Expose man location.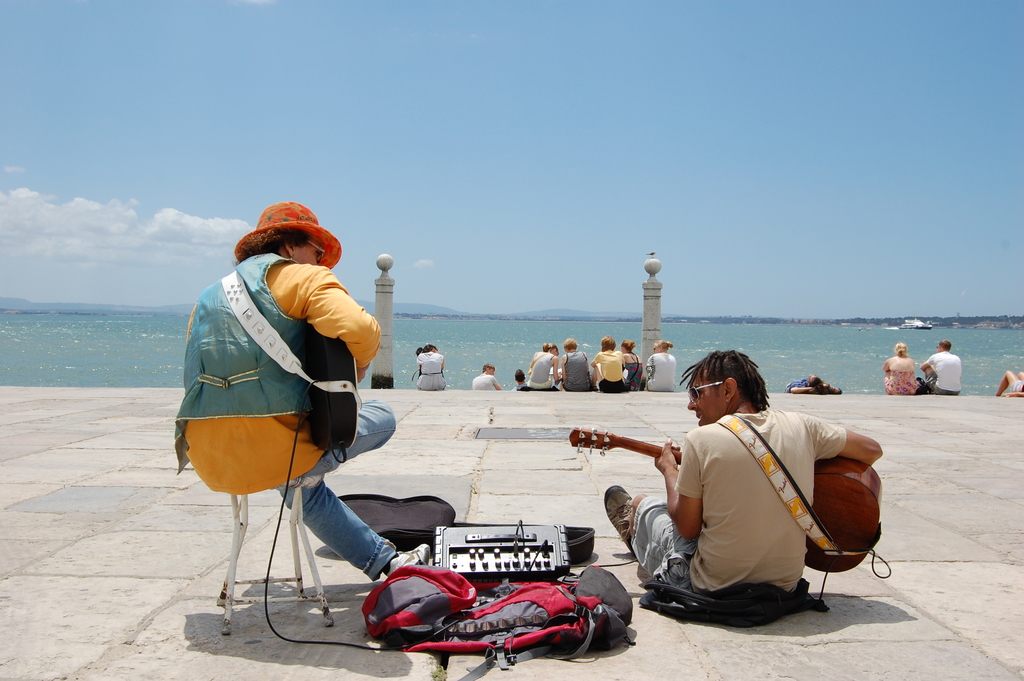
Exposed at BBox(170, 197, 430, 586).
